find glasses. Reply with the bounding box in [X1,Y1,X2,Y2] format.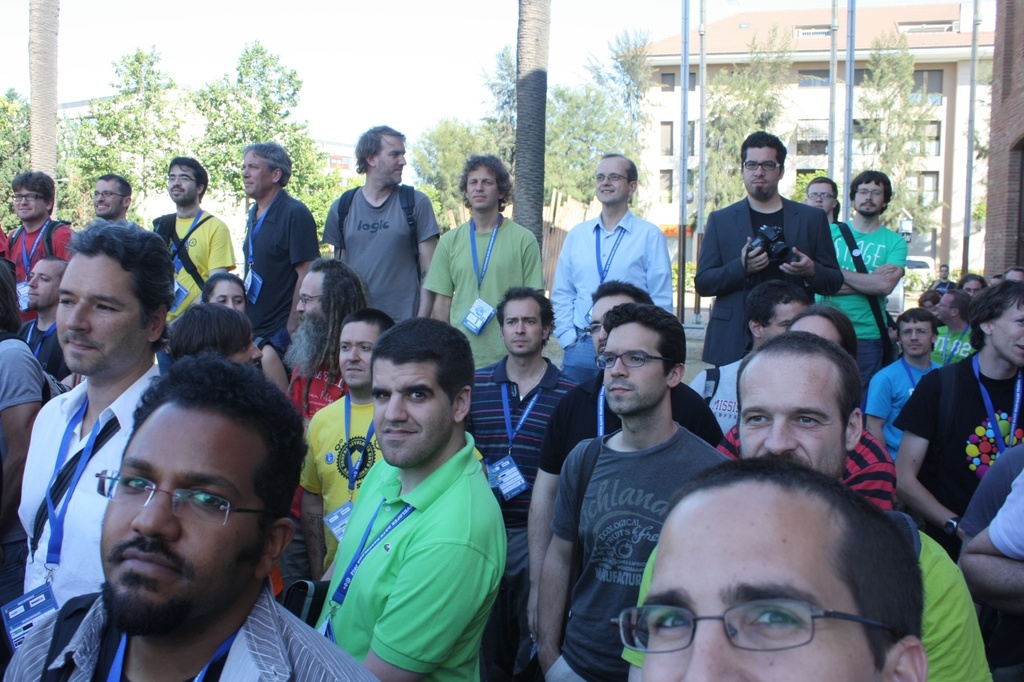
[808,192,834,197].
